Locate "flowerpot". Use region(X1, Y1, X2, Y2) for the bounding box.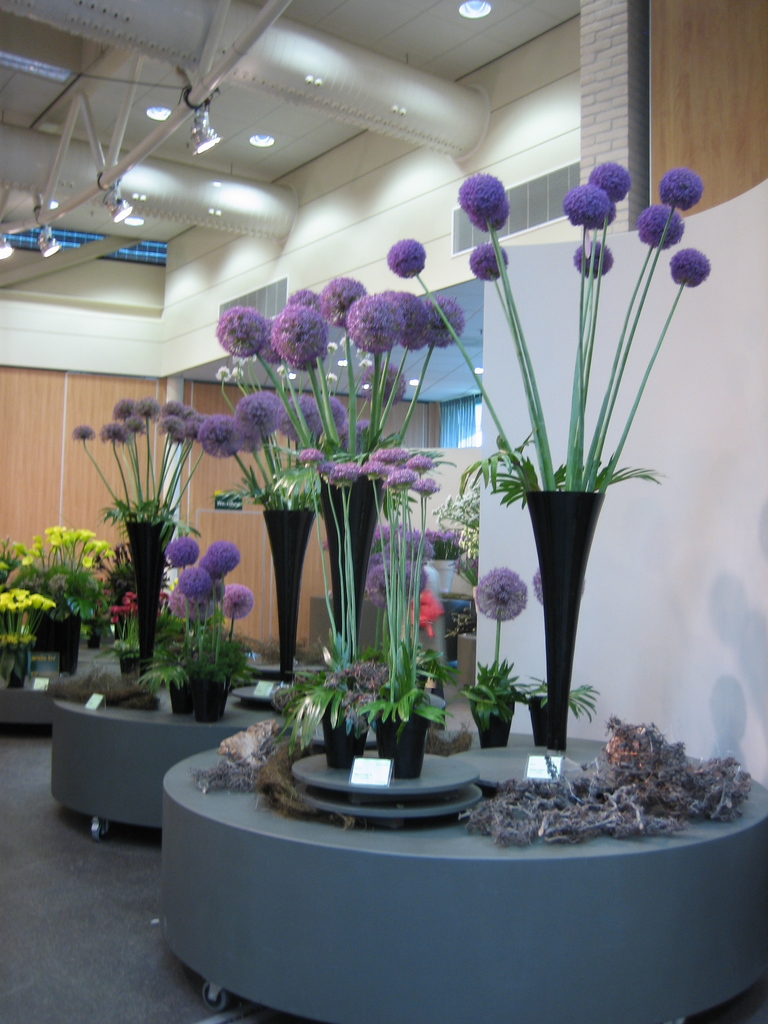
region(323, 476, 382, 660).
